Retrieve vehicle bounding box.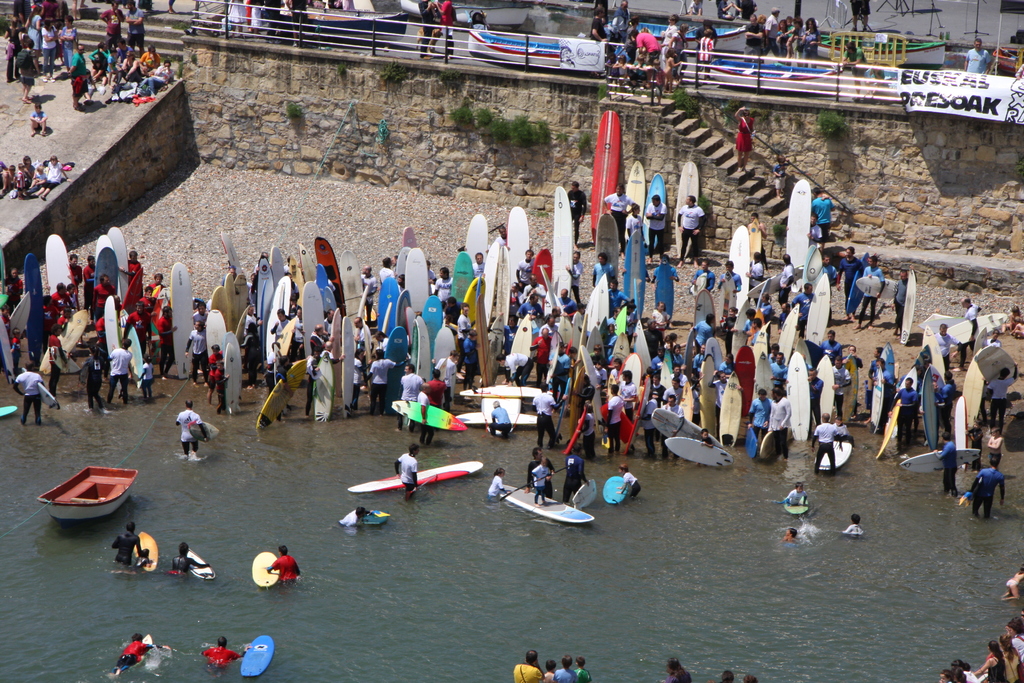
Bounding box: {"x1": 632, "y1": 17, "x2": 753, "y2": 45}.
